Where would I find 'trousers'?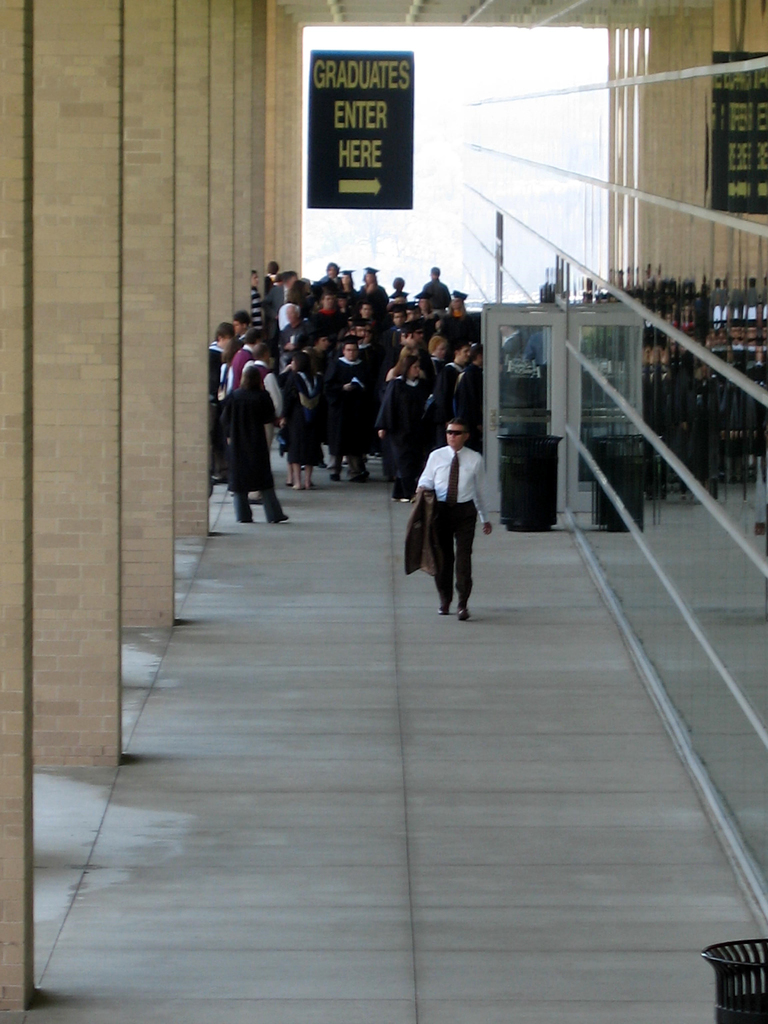
At 233, 467, 284, 525.
